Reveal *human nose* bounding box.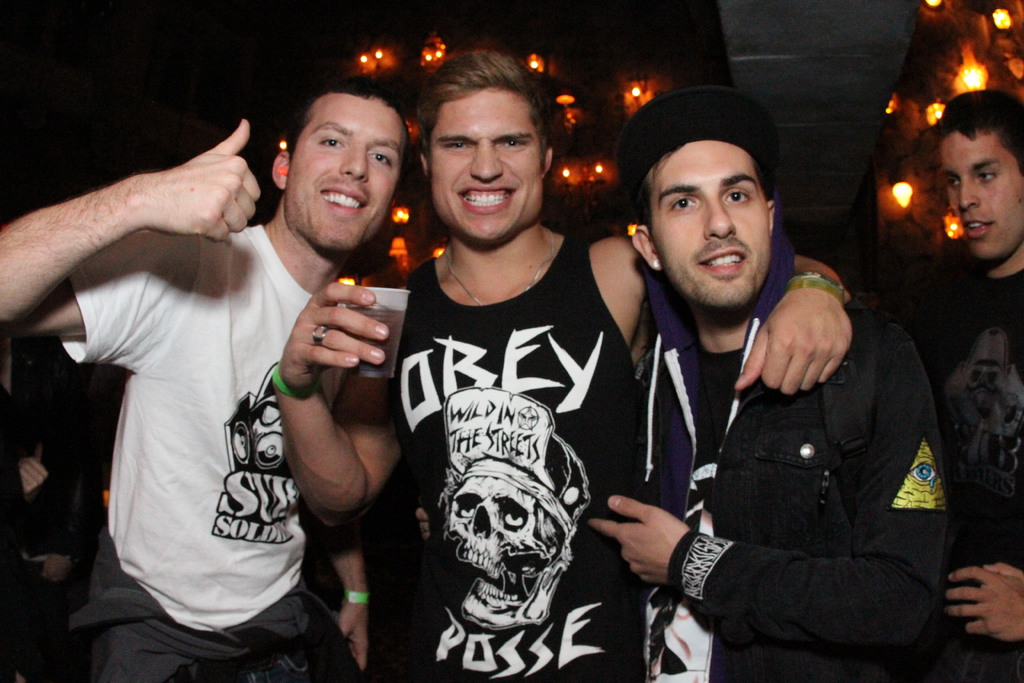
Revealed: bbox(703, 191, 740, 241).
